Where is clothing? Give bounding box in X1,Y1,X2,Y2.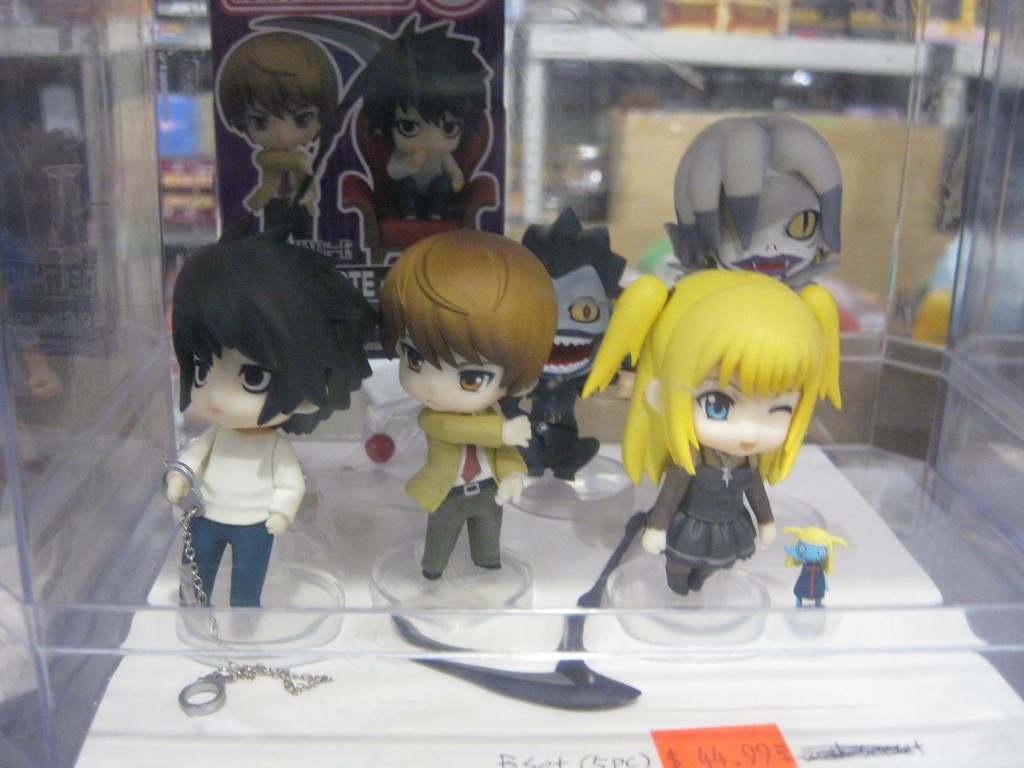
518,389,605,481.
